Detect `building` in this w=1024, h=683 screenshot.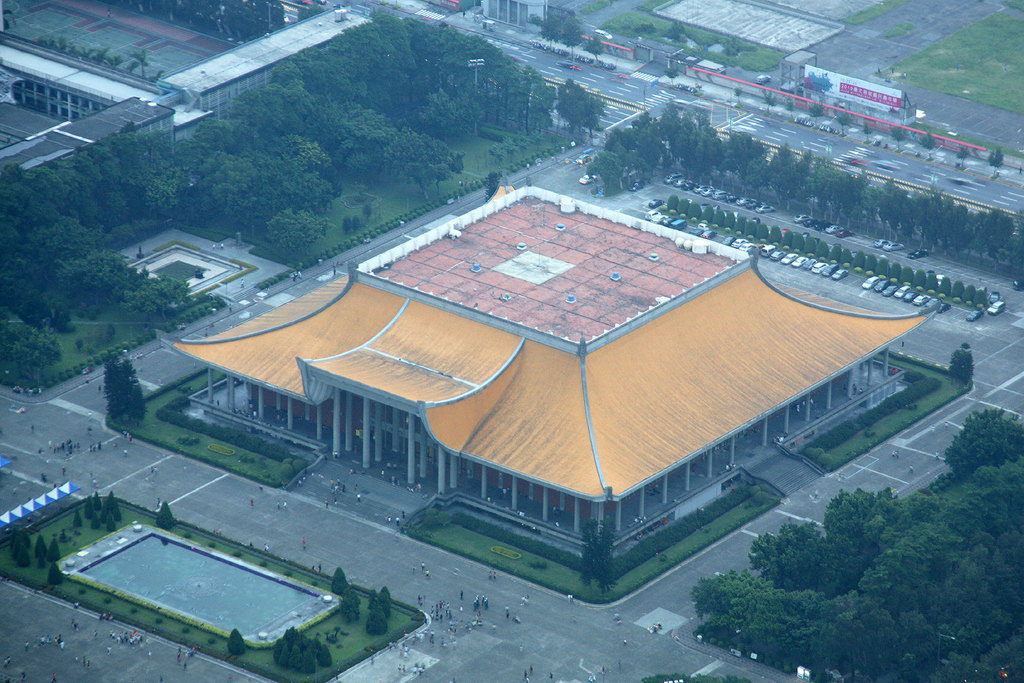
Detection: left=164, top=172, right=954, bottom=569.
